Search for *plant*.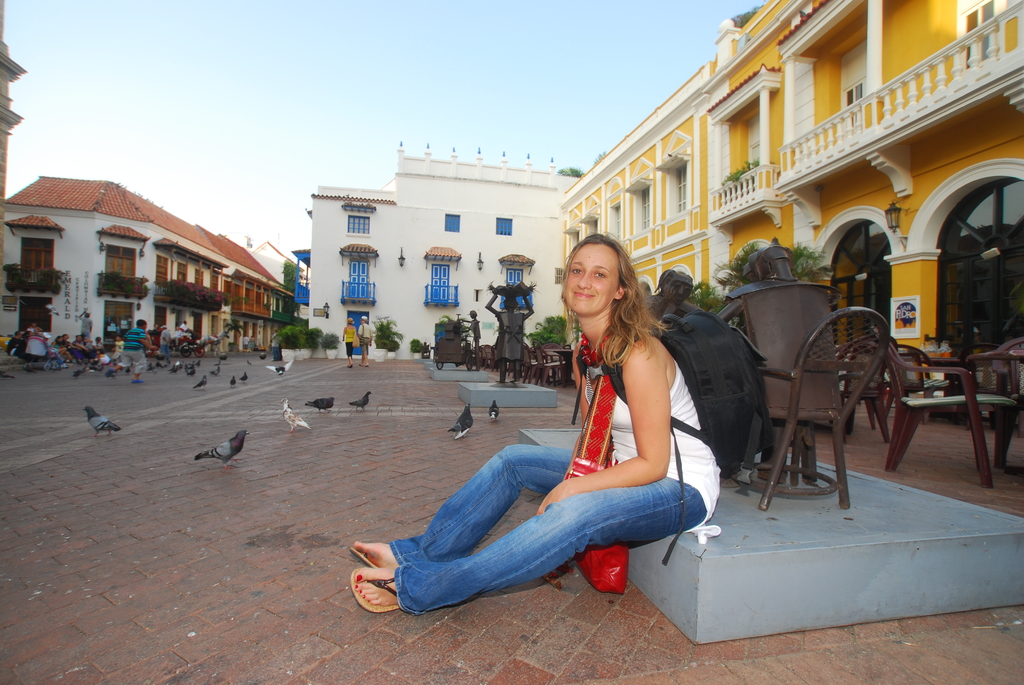
Found at Rect(687, 279, 719, 312).
